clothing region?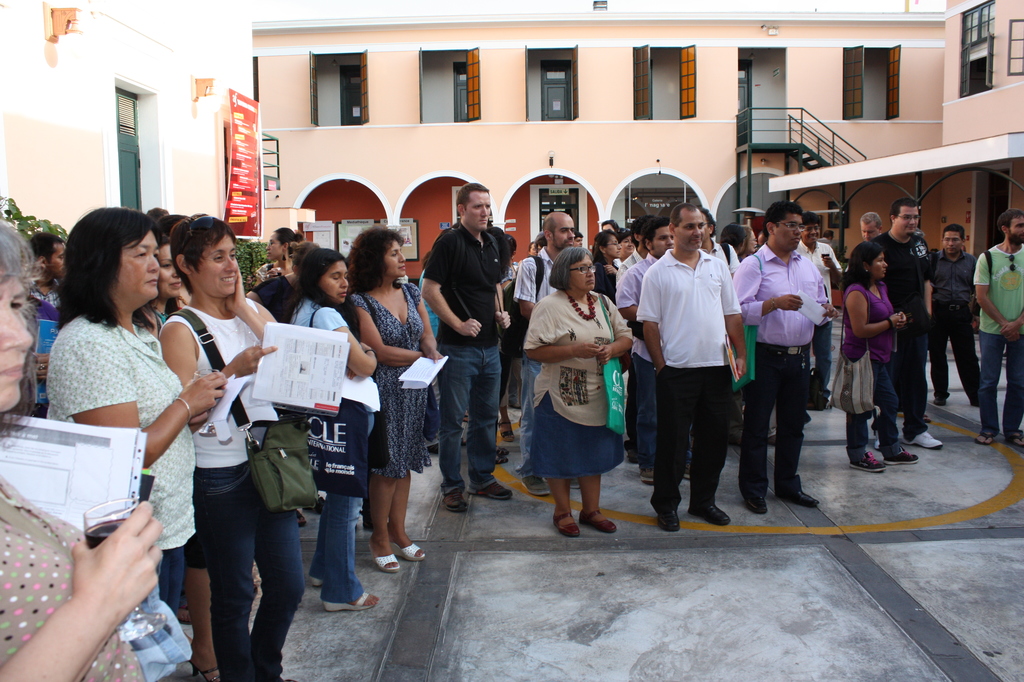
BBox(254, 250, 301, 299)
